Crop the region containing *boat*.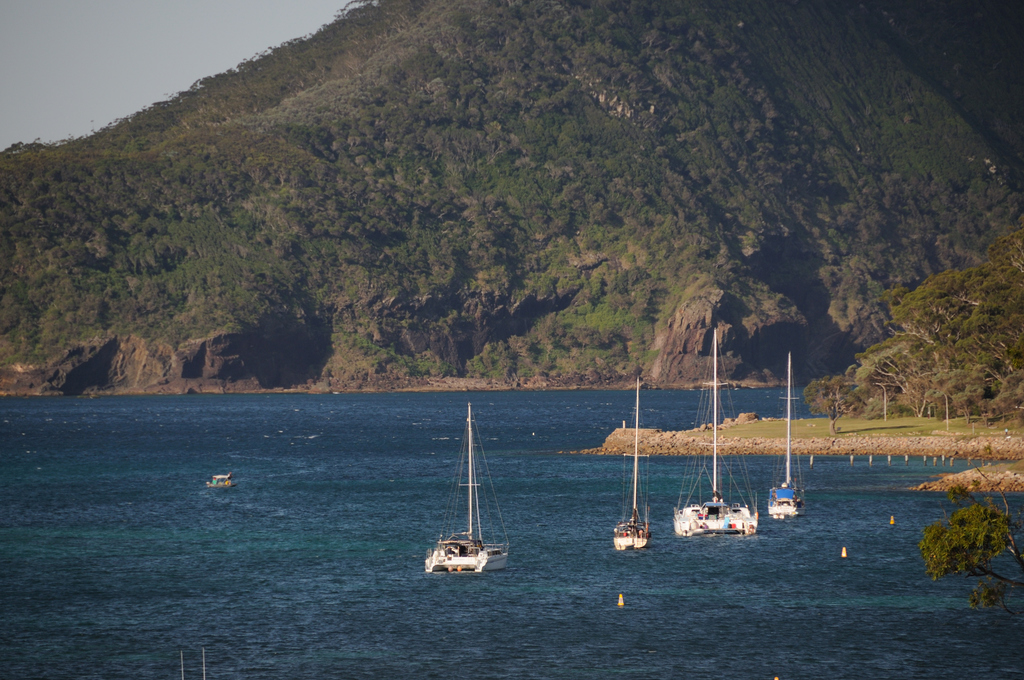
Crop region: pyautogui.locateOnScreen(611, 381, 649, 550).
